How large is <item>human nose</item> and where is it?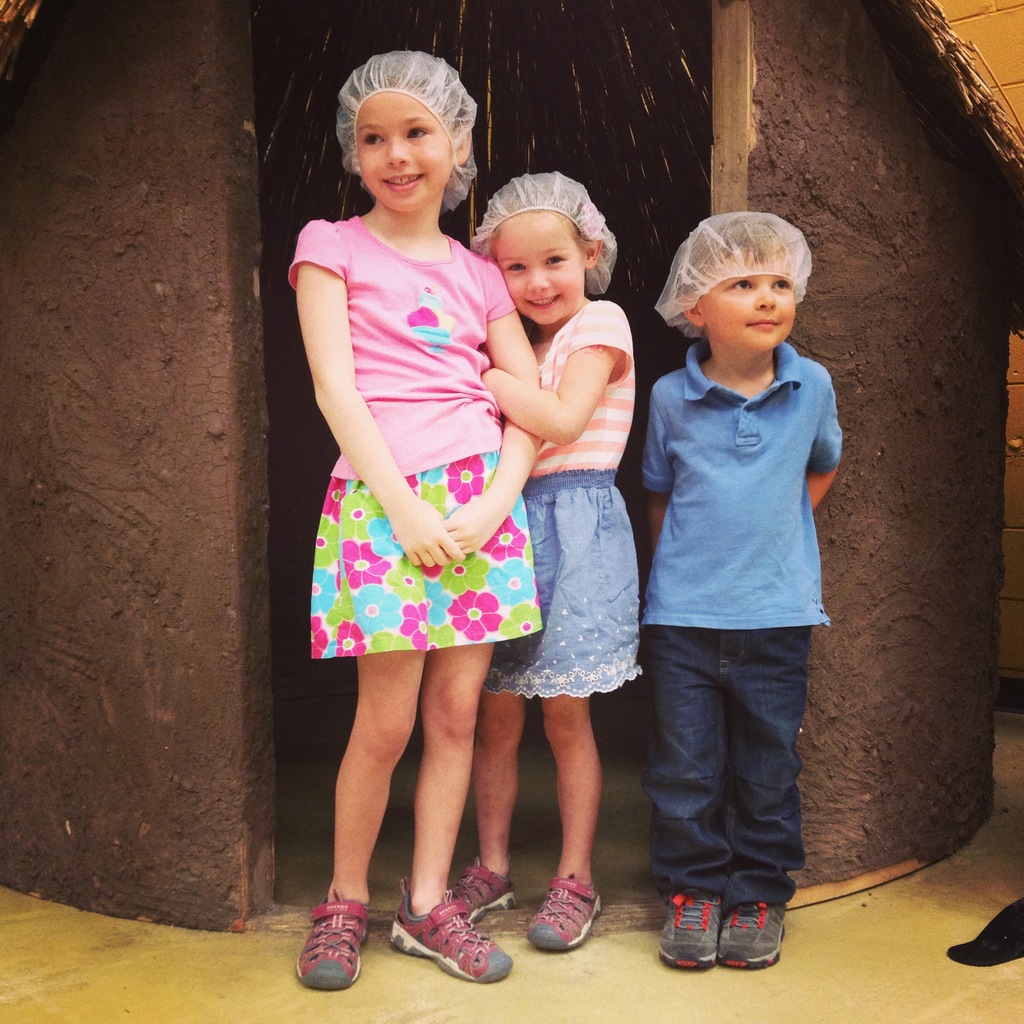
Bounding box: box(386, 137, 412, 164).
